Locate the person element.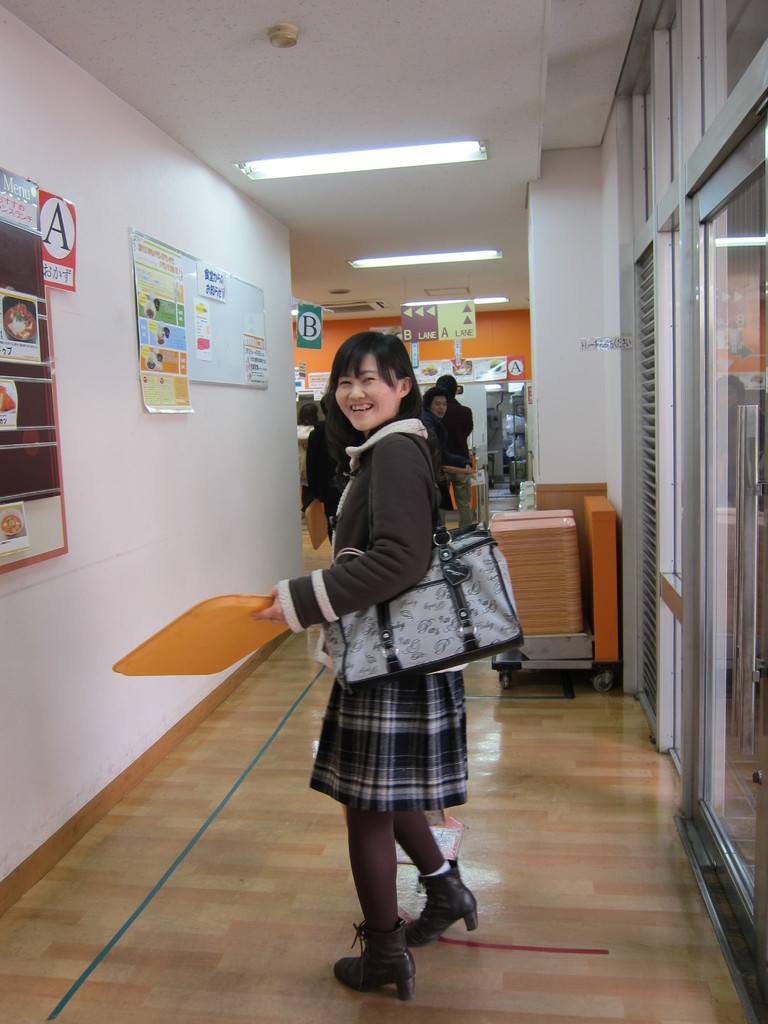
Element bbox: 252, 325, 481, 1000.
